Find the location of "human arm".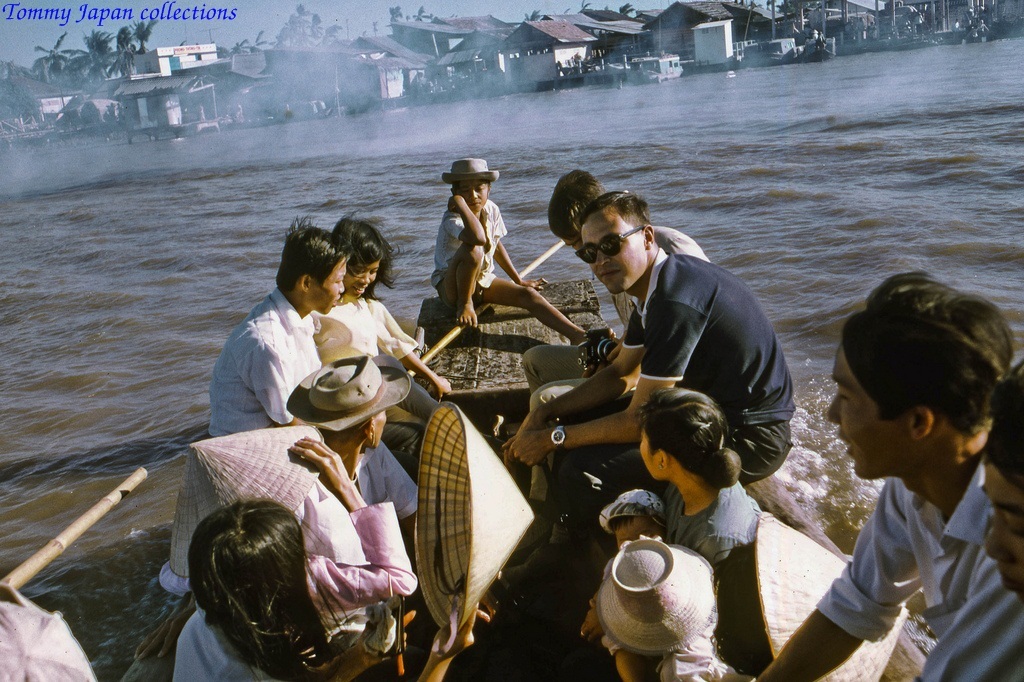
Location: <bbox>134, 596, 194, 658</bbox>.
